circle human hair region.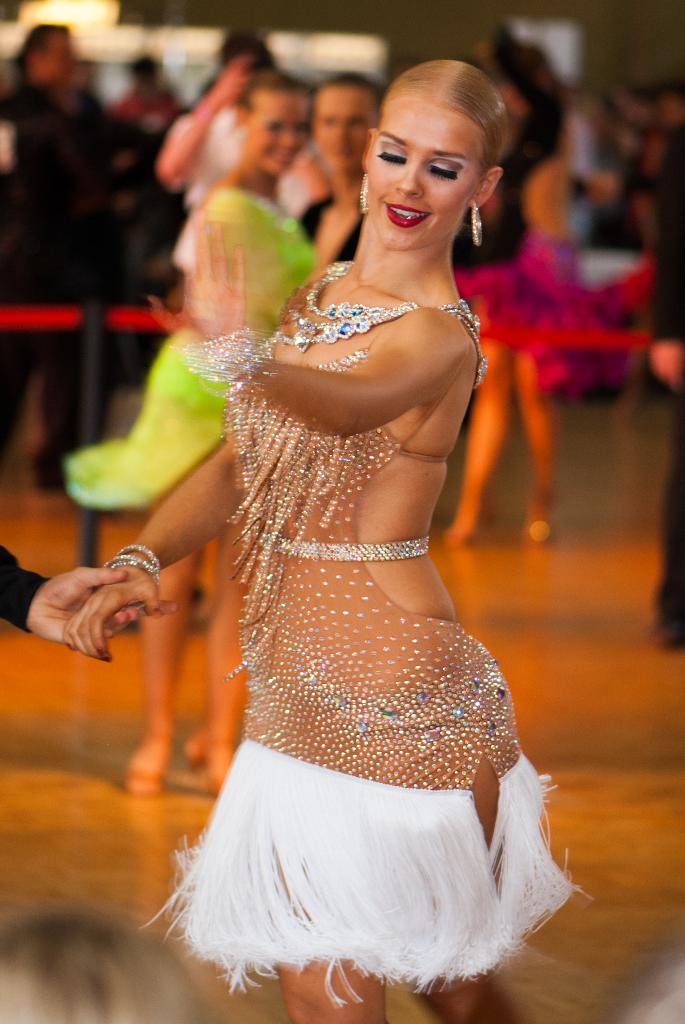
Region: select_region(378, 57, 507, 184).
